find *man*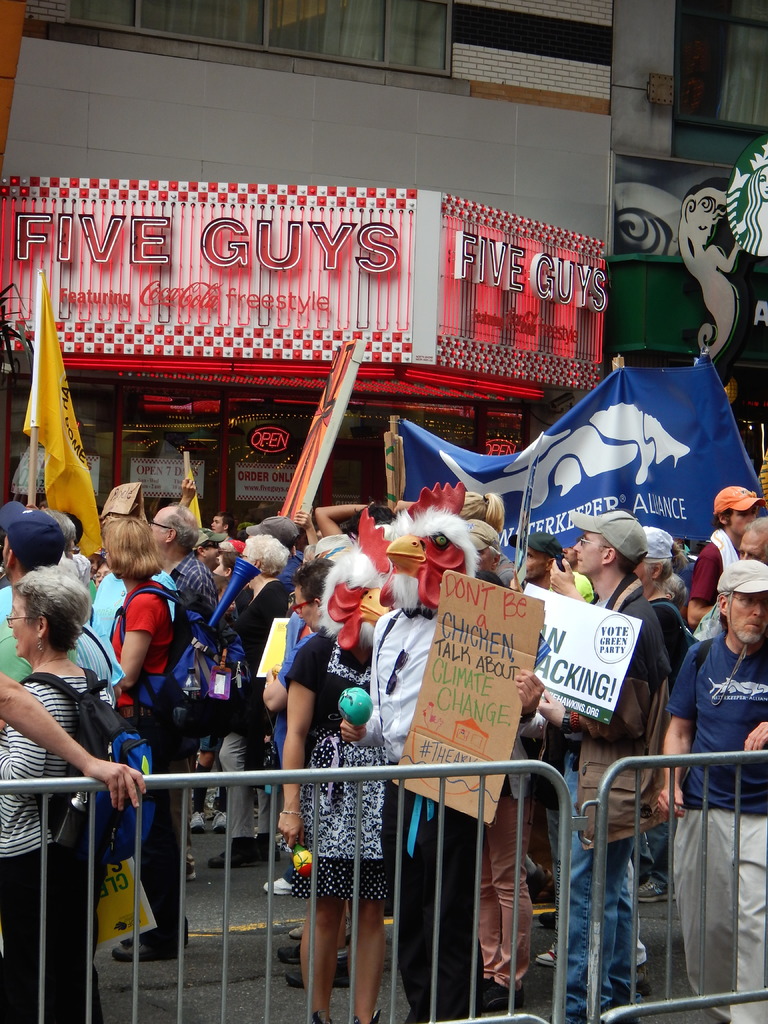
Rect(655, 559, 767, 1023)
